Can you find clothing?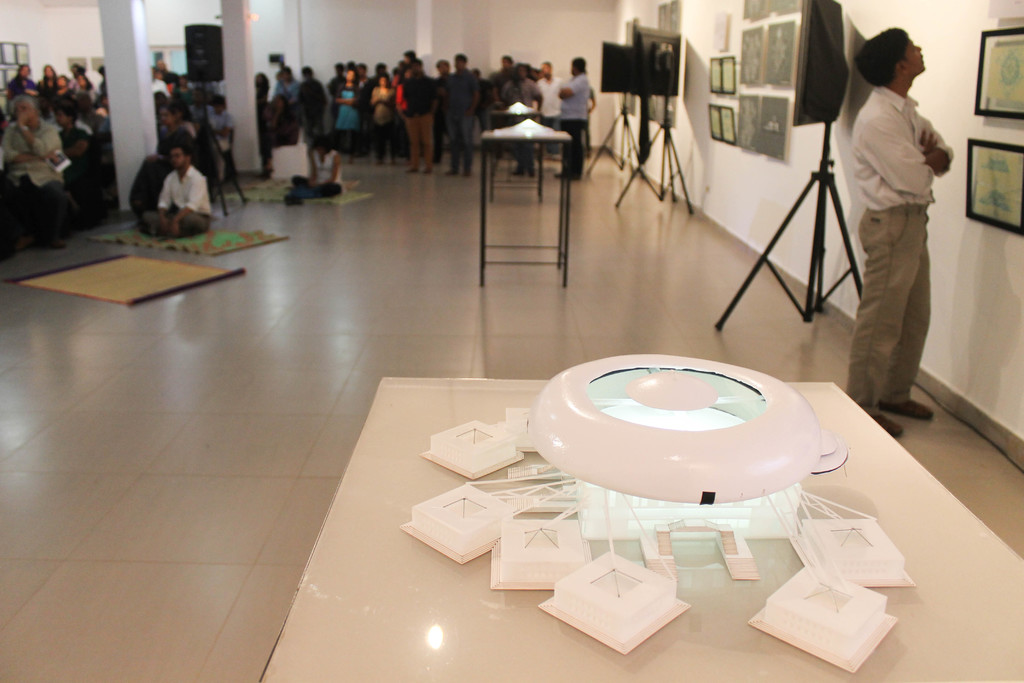
Yes, bounding box: (154, 120, 197, 161).
